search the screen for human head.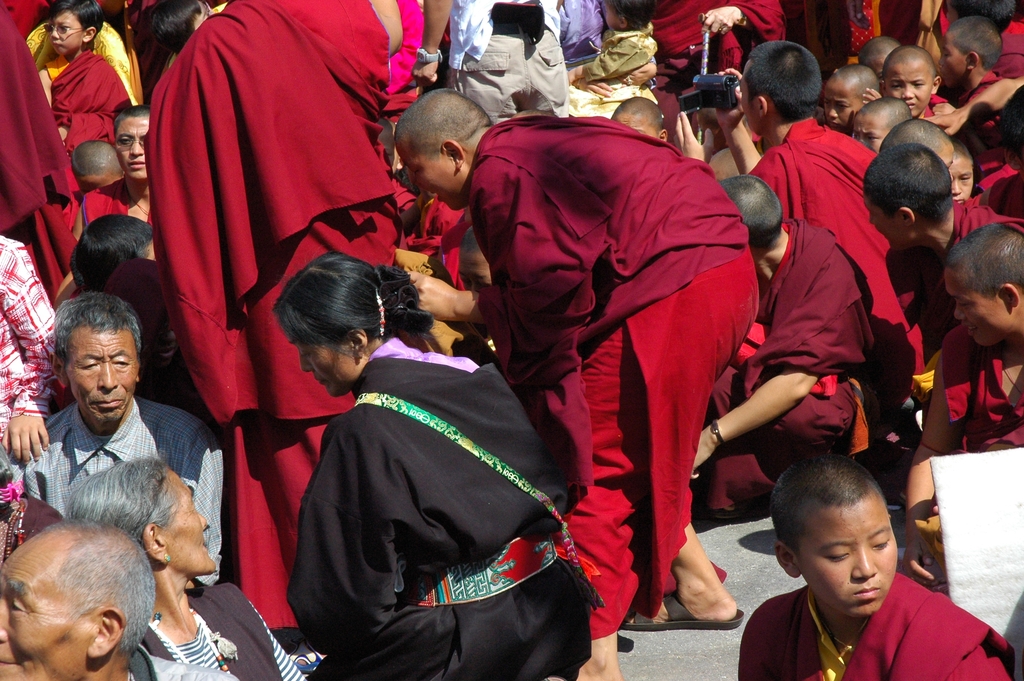
Found at {"x1": 860, "y1": 140, "x2": 951, "y2": 252}.
